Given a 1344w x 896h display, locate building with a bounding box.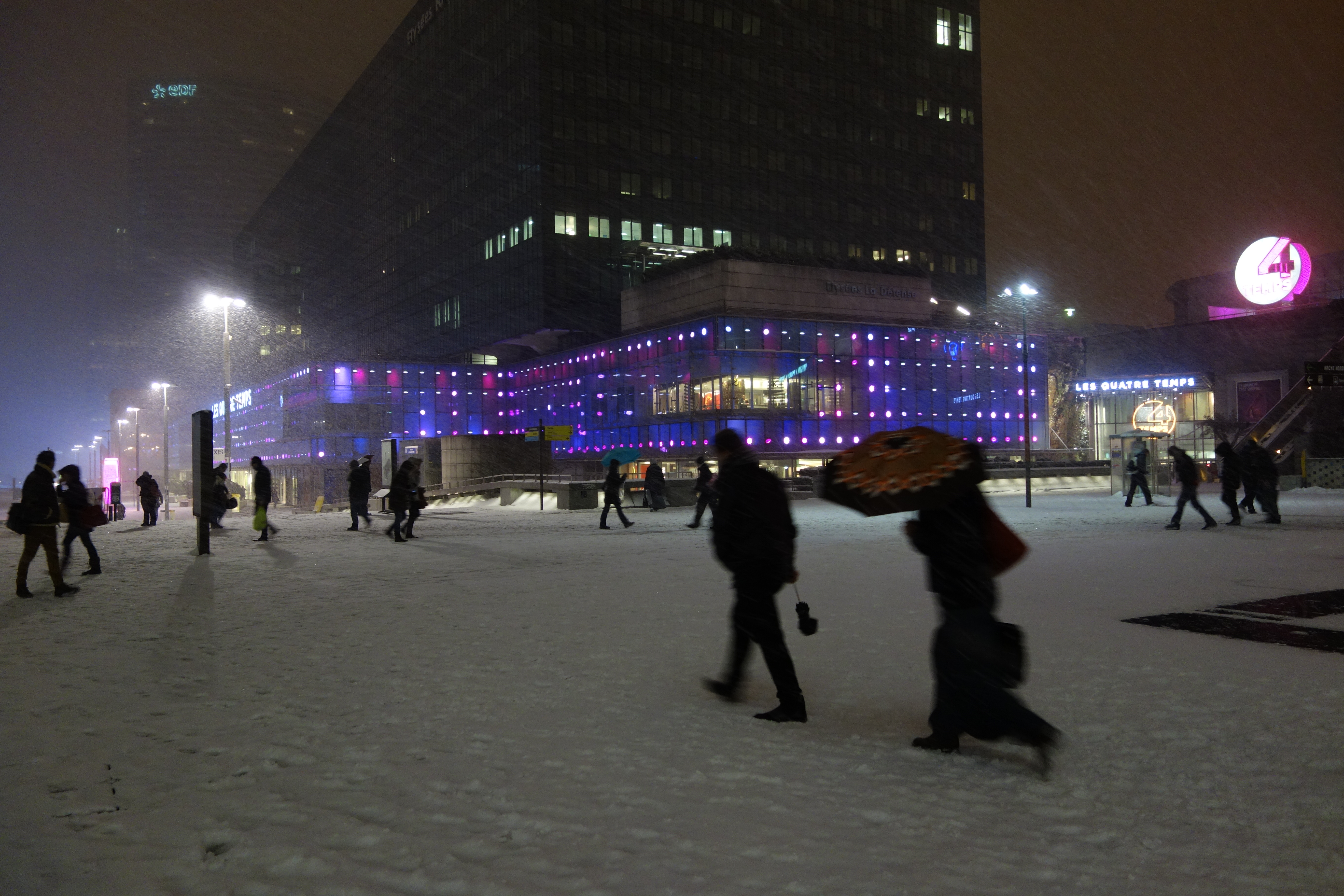
Located: [x1=56, y1=0, x2=243, y2=93].
